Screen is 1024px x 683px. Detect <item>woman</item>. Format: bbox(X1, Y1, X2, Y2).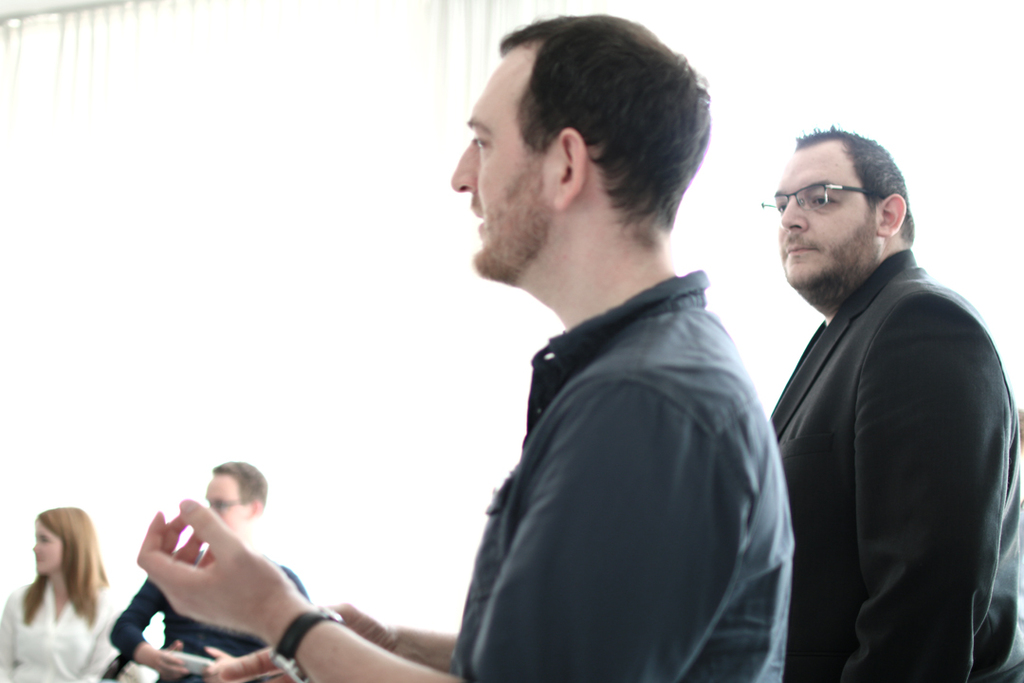
bbox(1, 507, 116, 682).
